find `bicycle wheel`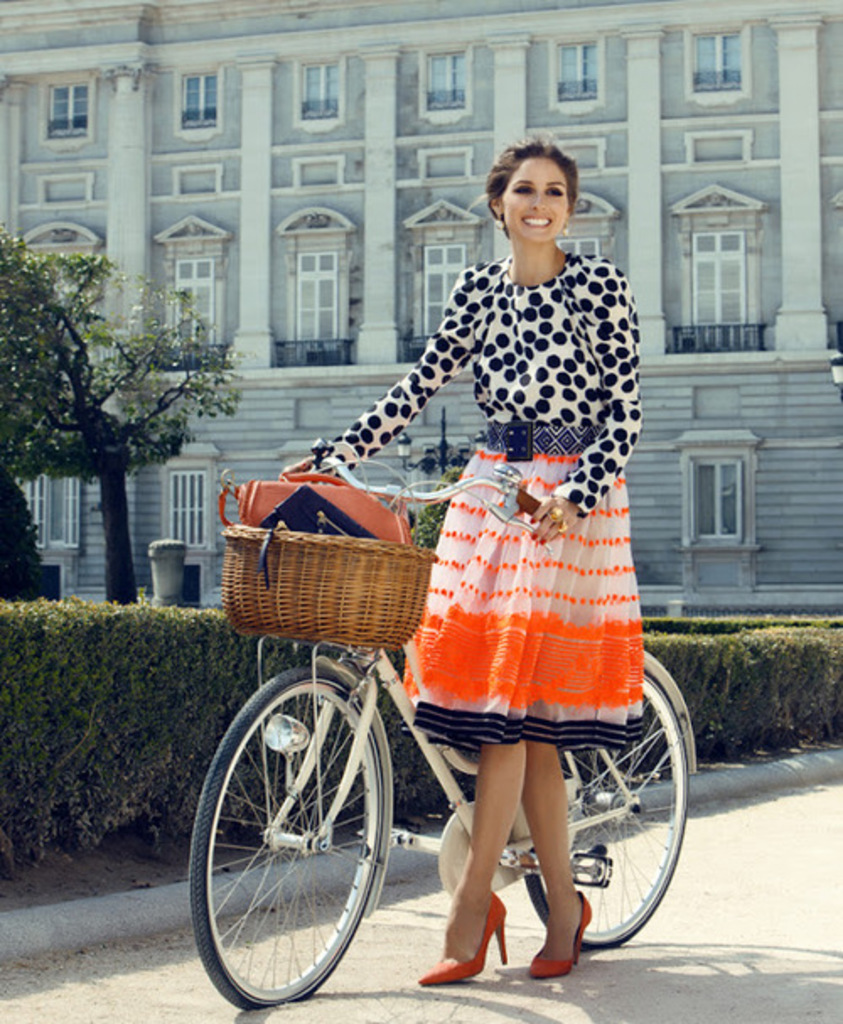
select_region(523, 665, 685, 941)
